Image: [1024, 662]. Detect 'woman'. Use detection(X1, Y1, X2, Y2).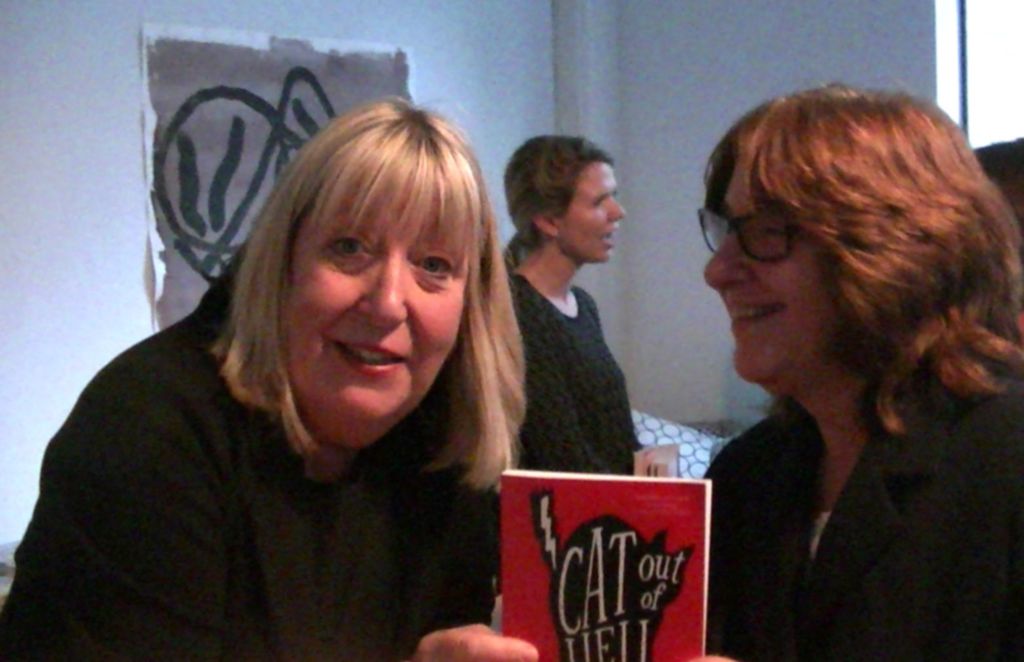
detection(23, 80, 615, 647).
